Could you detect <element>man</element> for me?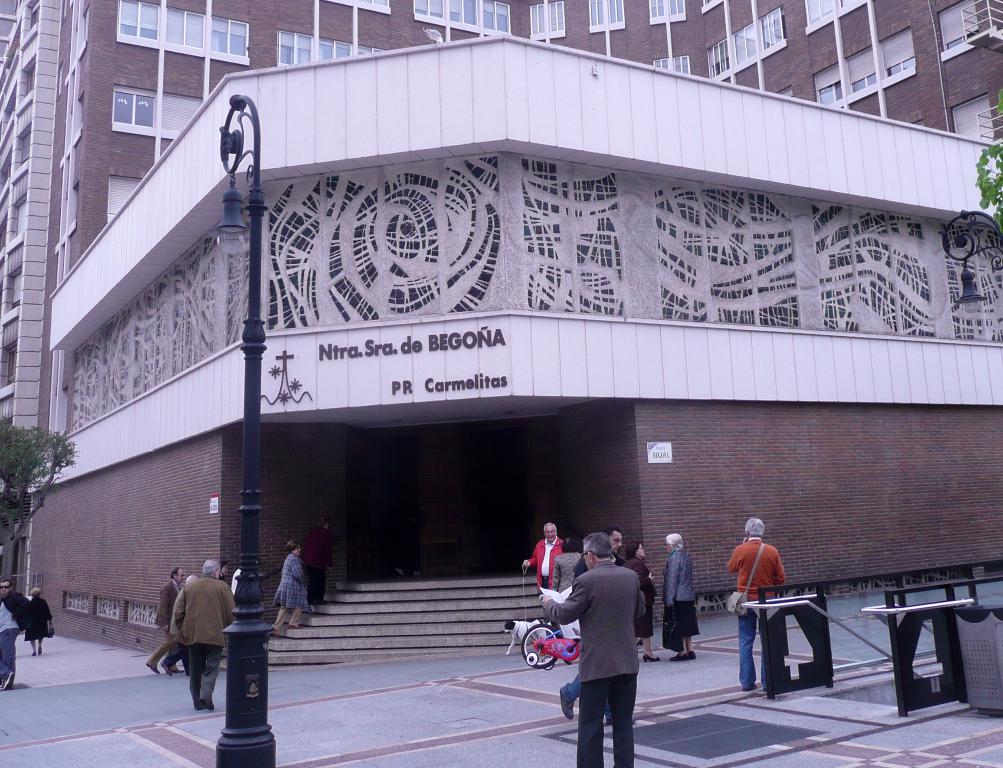
Detection result: region(0, 582, 28, 690).
